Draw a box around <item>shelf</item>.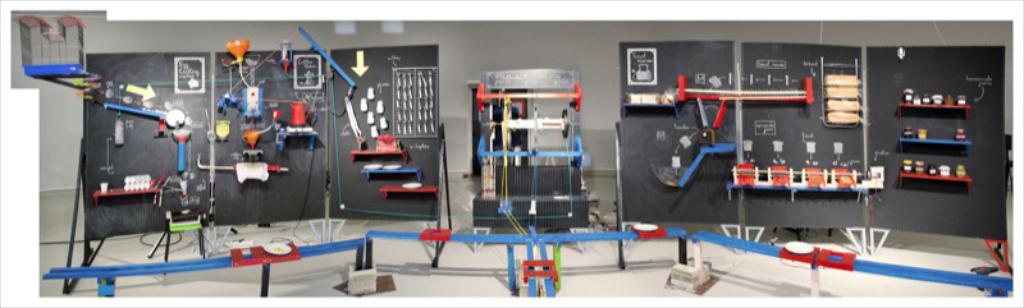
detection(896, 125, 972, 150).
